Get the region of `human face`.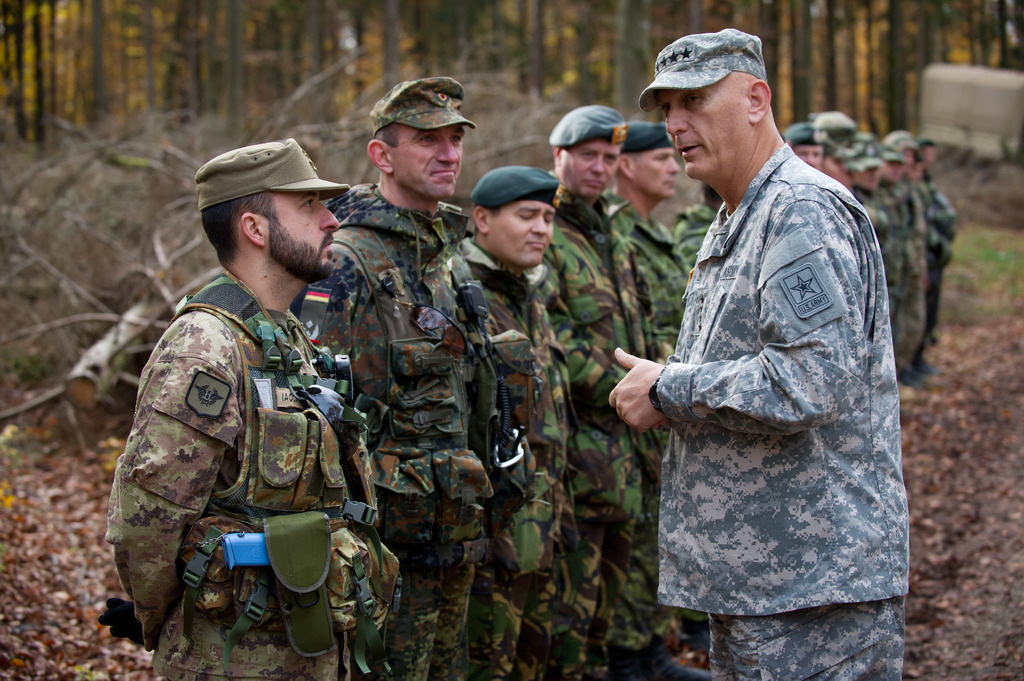
bbox=(660, 87, 744, 179).
